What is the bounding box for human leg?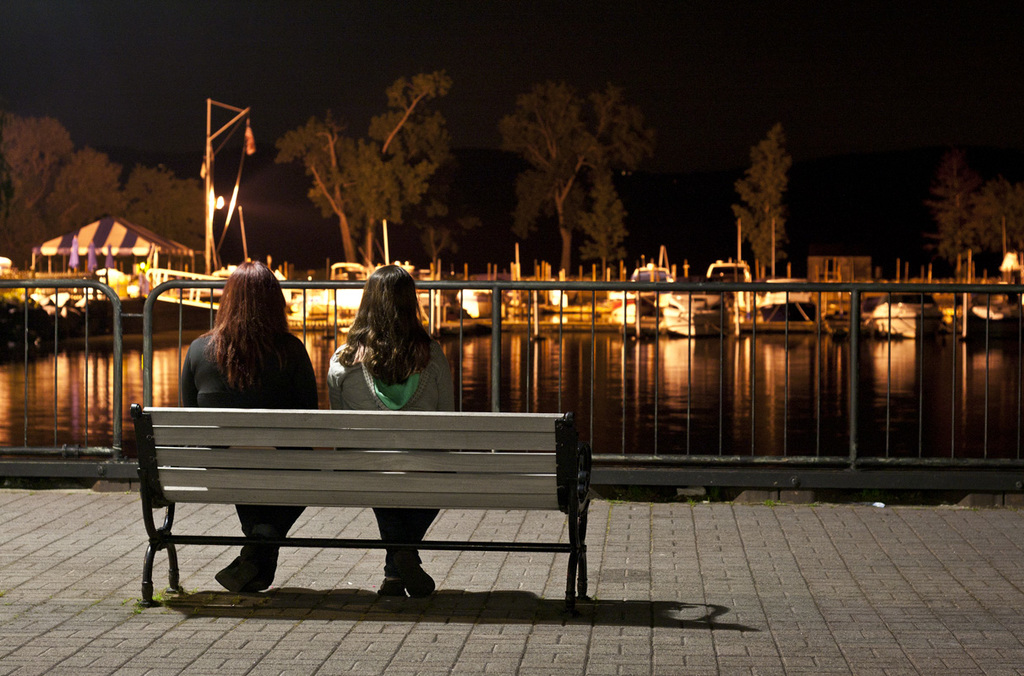
[x1=373, y1=504, x2=445, y2=607].
